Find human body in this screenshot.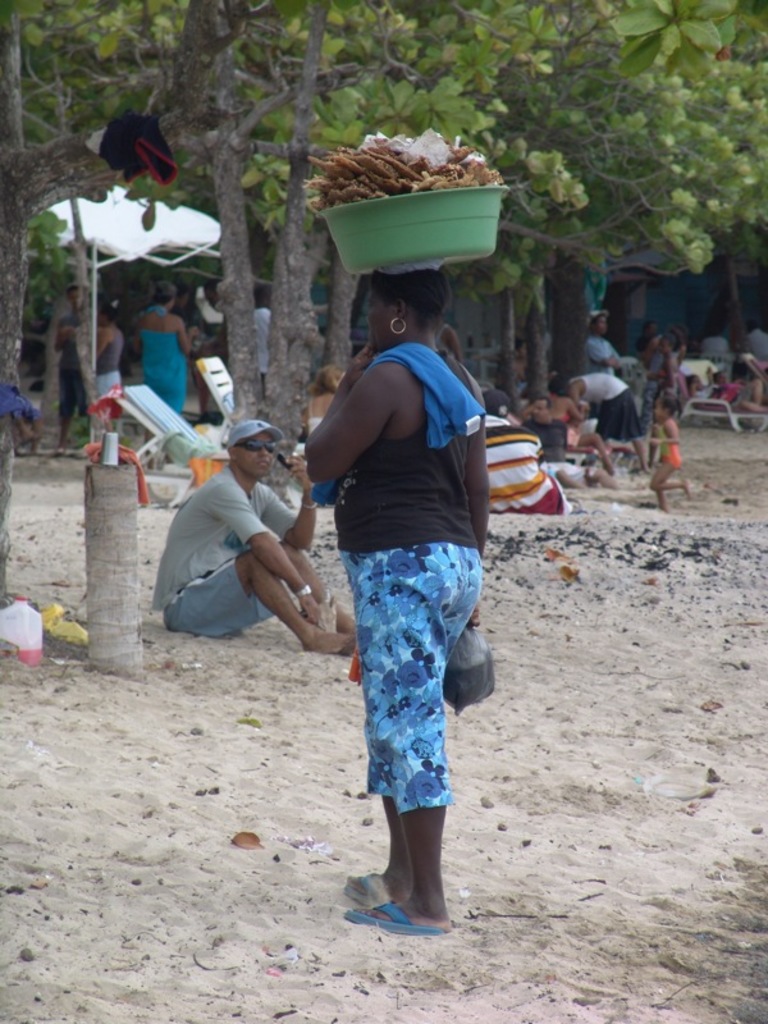
The bounding box for human body is detection(140, 413, 361, 684).
